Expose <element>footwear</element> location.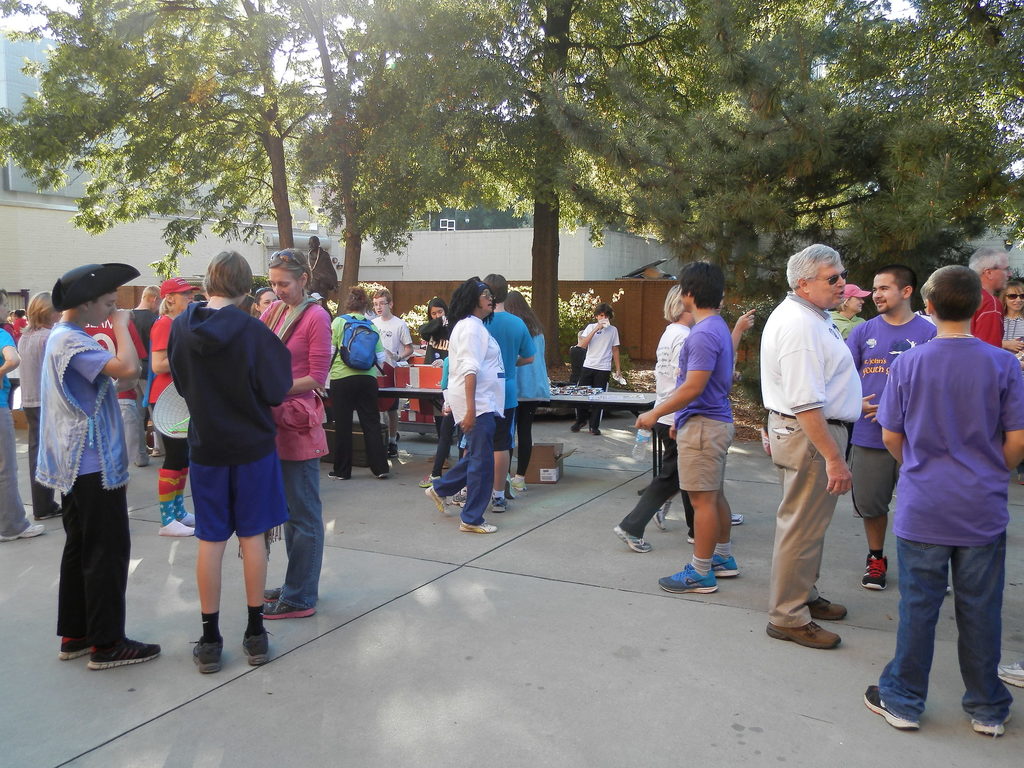
Exposed at 237 628 271 664.
